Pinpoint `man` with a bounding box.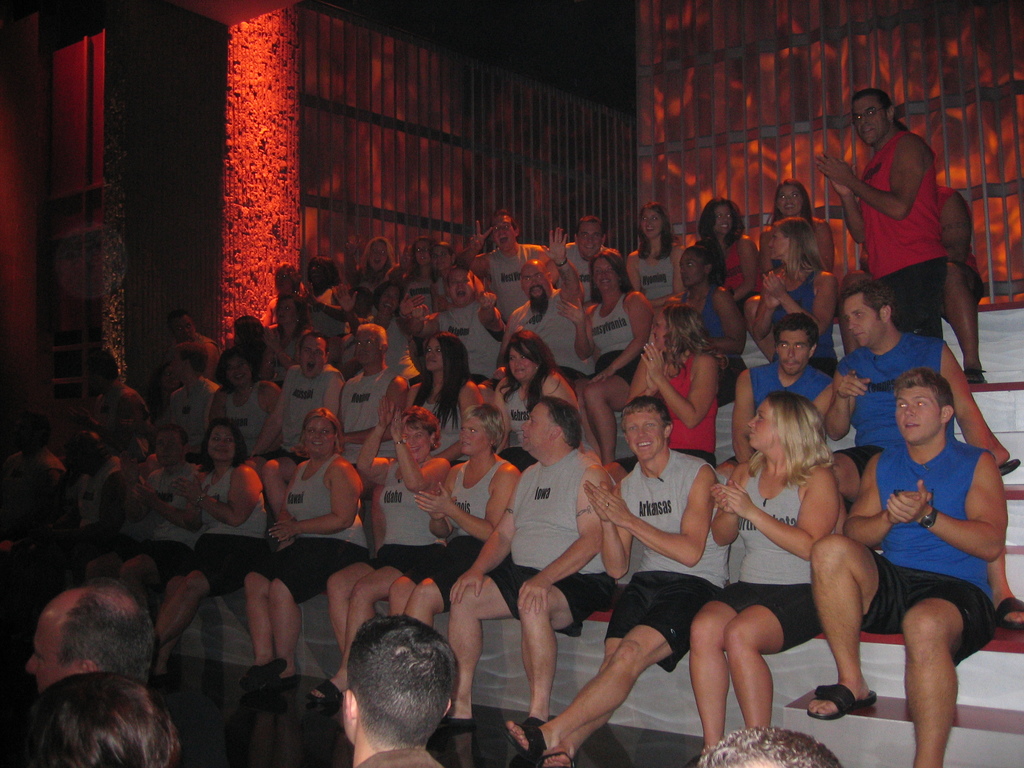
499 394 727 767.
